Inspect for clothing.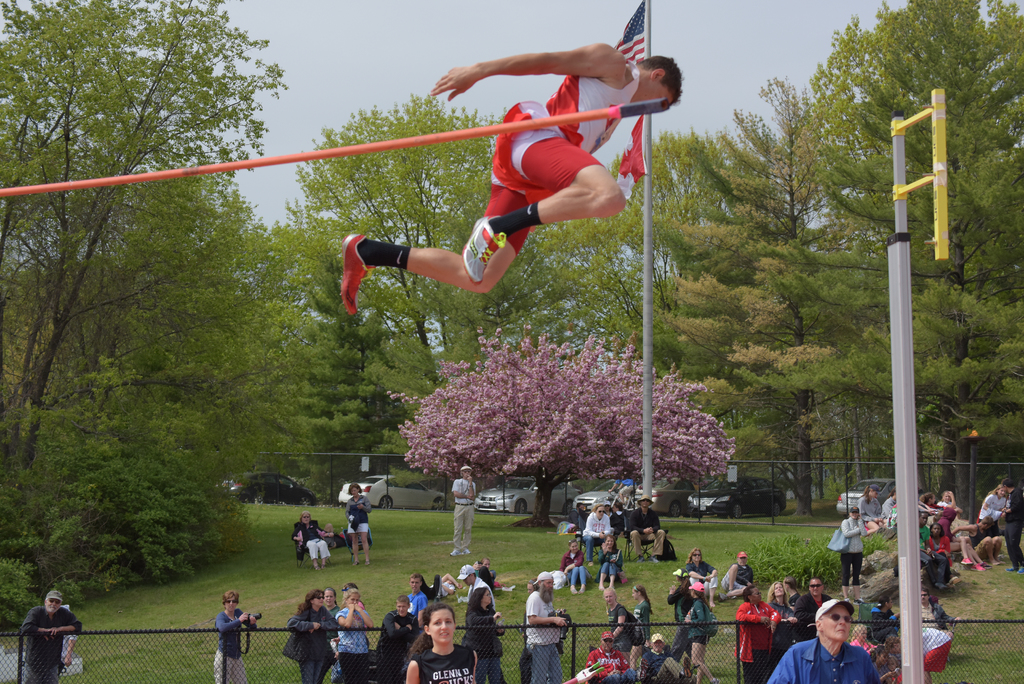
Inspection: pyautogui.locateOnScreen(605, 494, 633, 540).
